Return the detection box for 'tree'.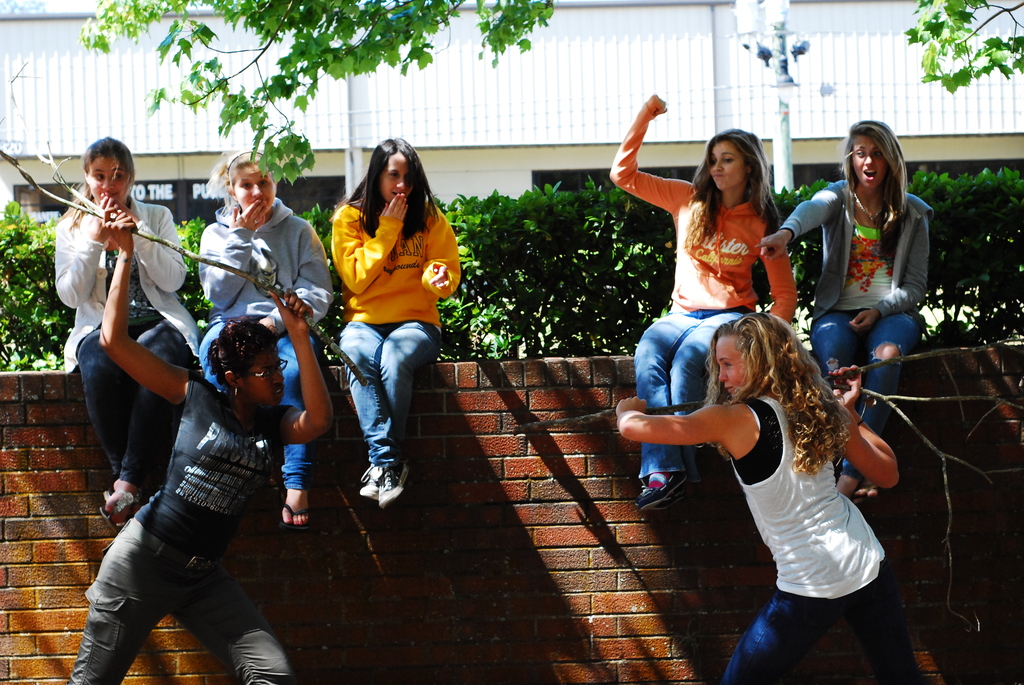
select_region(906, 0, 1022, 107).
